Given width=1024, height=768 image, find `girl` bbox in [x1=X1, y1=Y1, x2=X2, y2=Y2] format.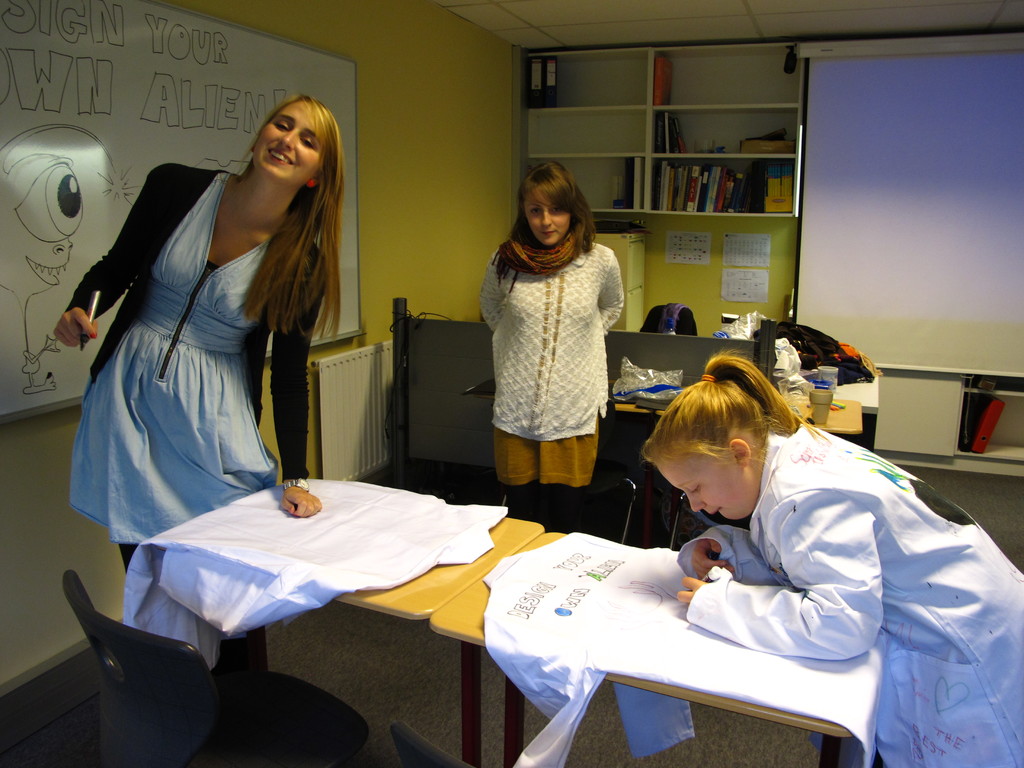
[x1=52, y1=92, x2=351, y2=589].
